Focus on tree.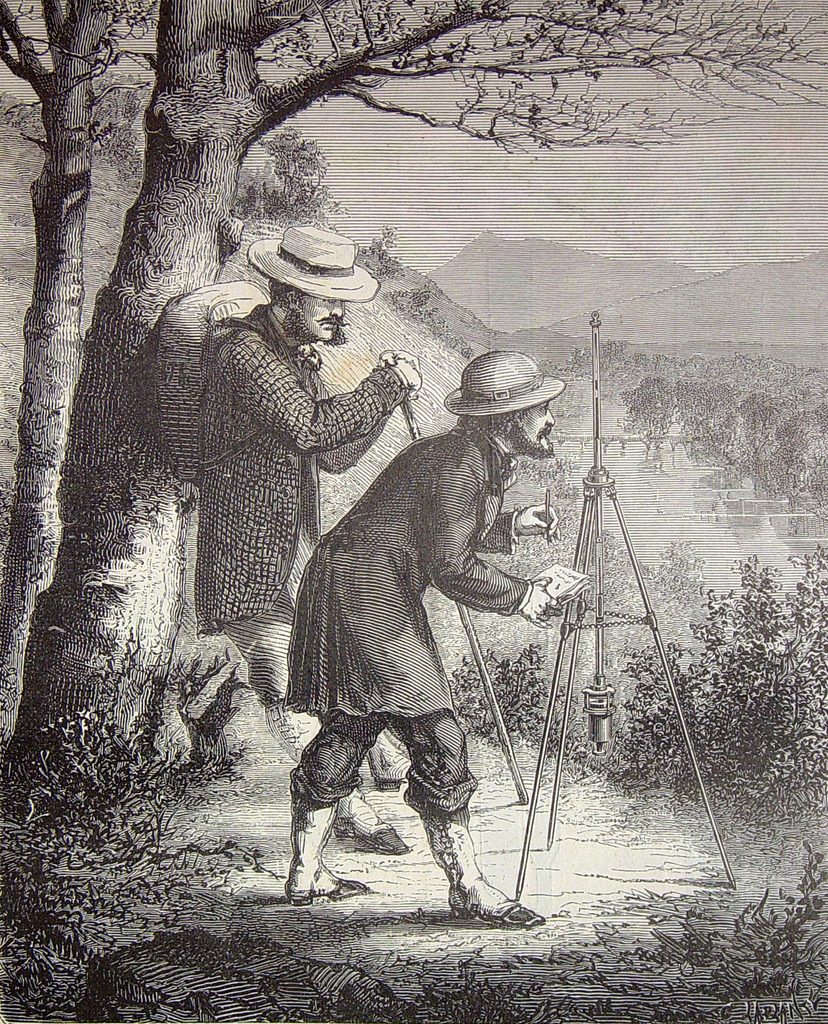
Focused at bbox=(0, 75, 321, 575).
